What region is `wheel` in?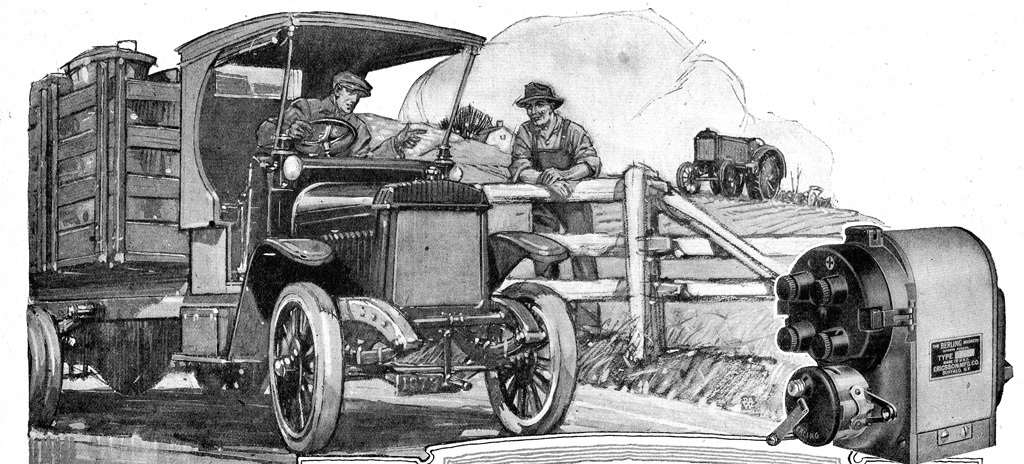
rect(720, 159, 744, 199).
